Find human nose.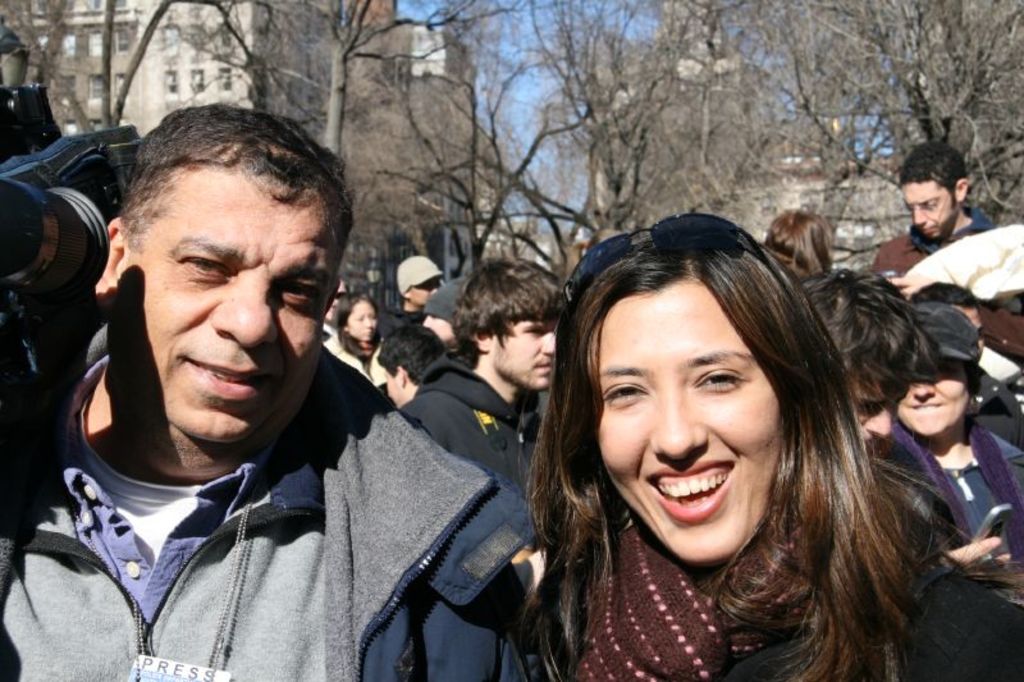
{"left": 209, "top": 269, "right": 279, "bottom": 351}.
